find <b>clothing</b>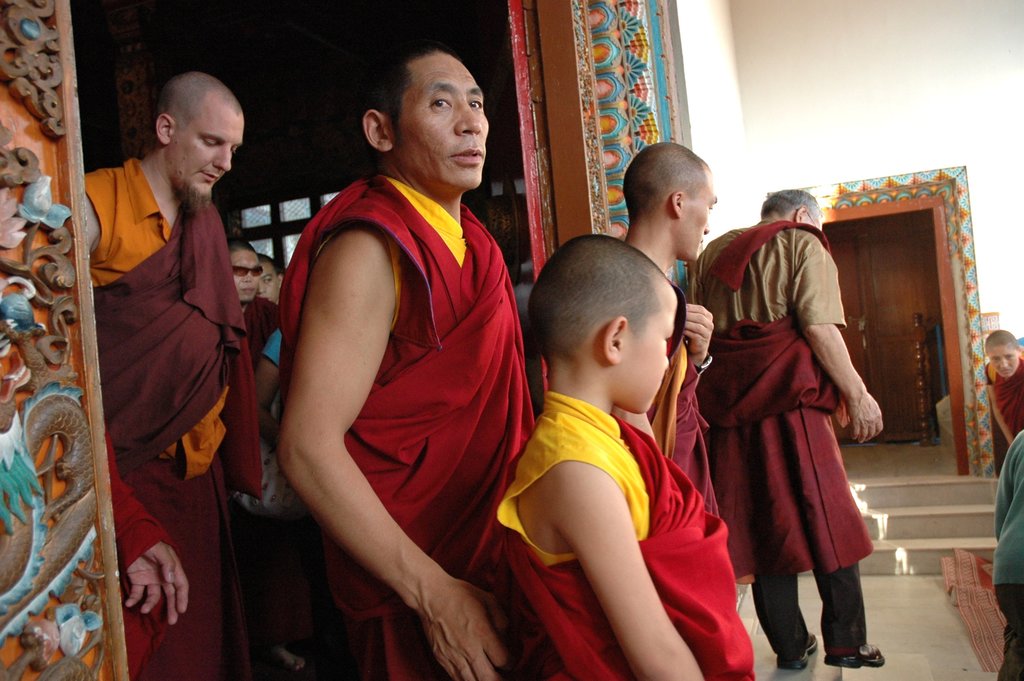
left=709, top=207, right=880, bottom=611
